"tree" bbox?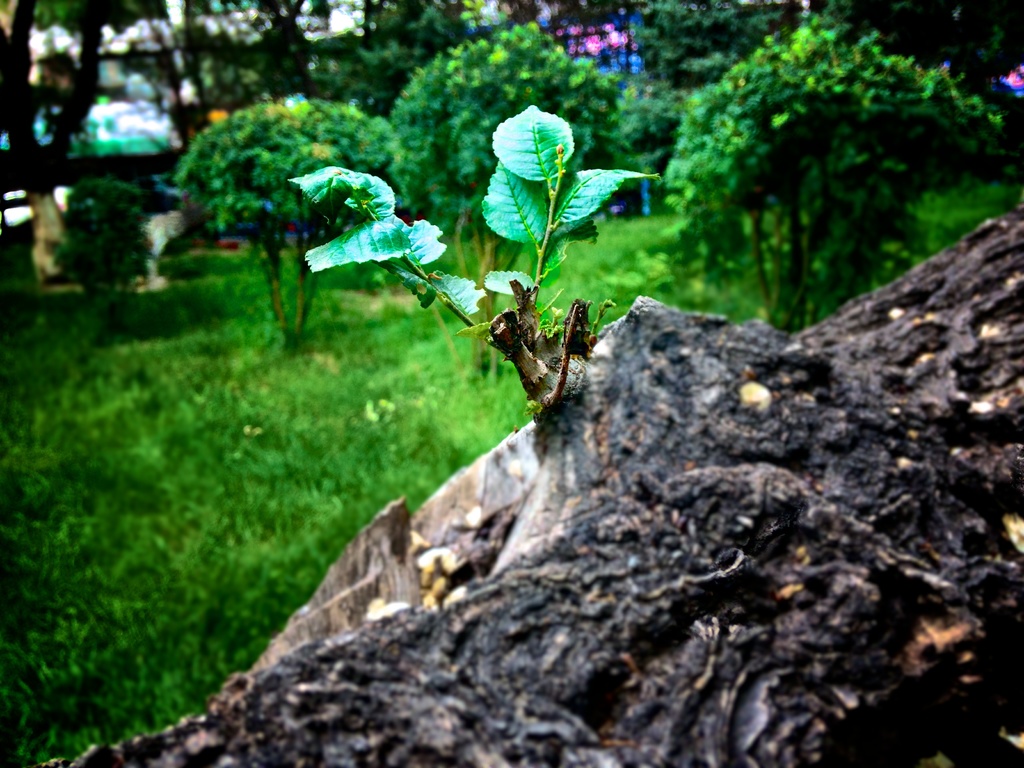
region(102, 7, 291, 140)
